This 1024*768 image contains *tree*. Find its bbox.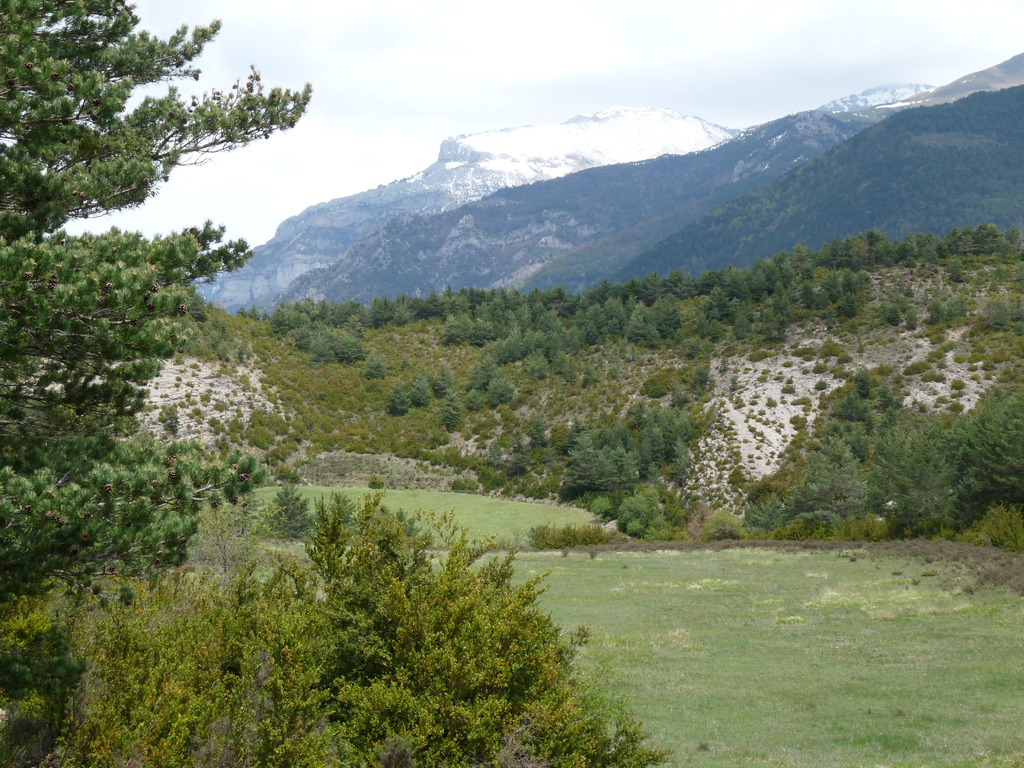
<bbox>612, 487, 660, 536</bbox>.
